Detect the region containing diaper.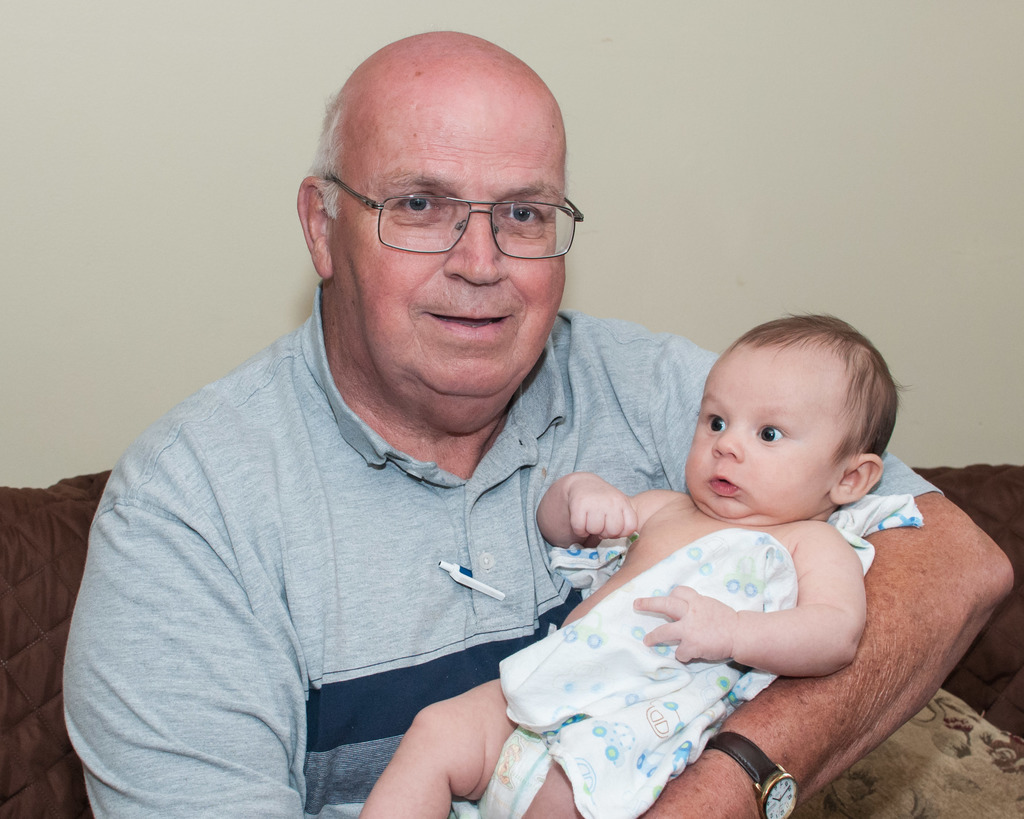
region(479, 722, 548, 818).
